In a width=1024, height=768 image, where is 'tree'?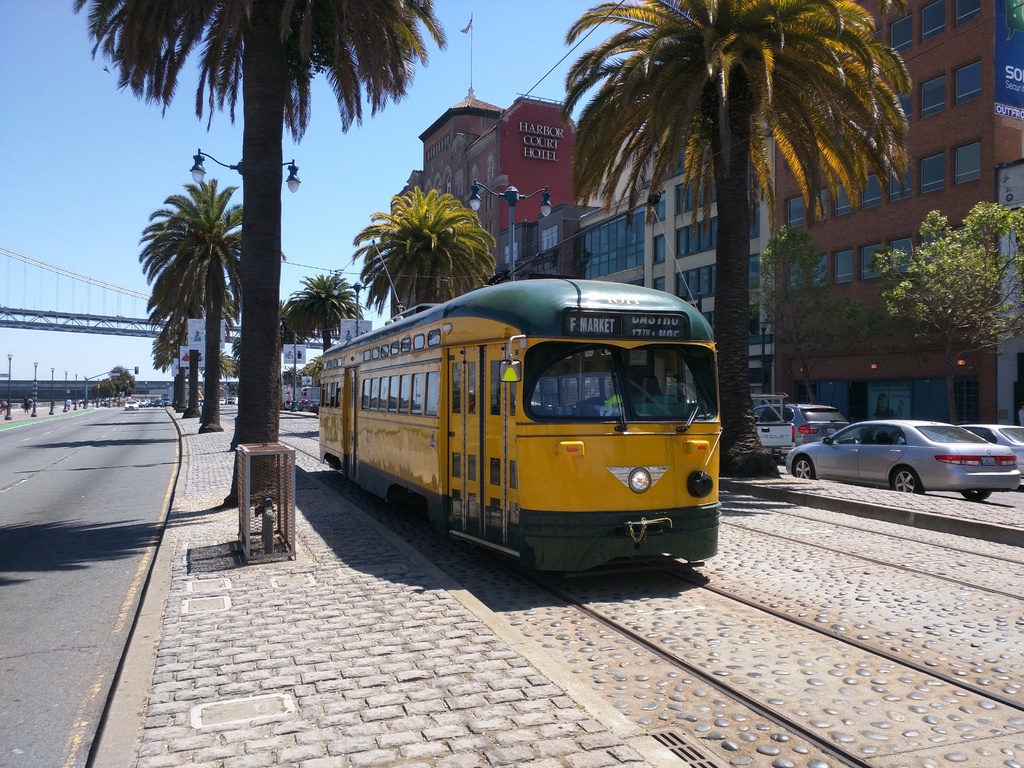
(left=60, top=0, right=442, bottom=502).
